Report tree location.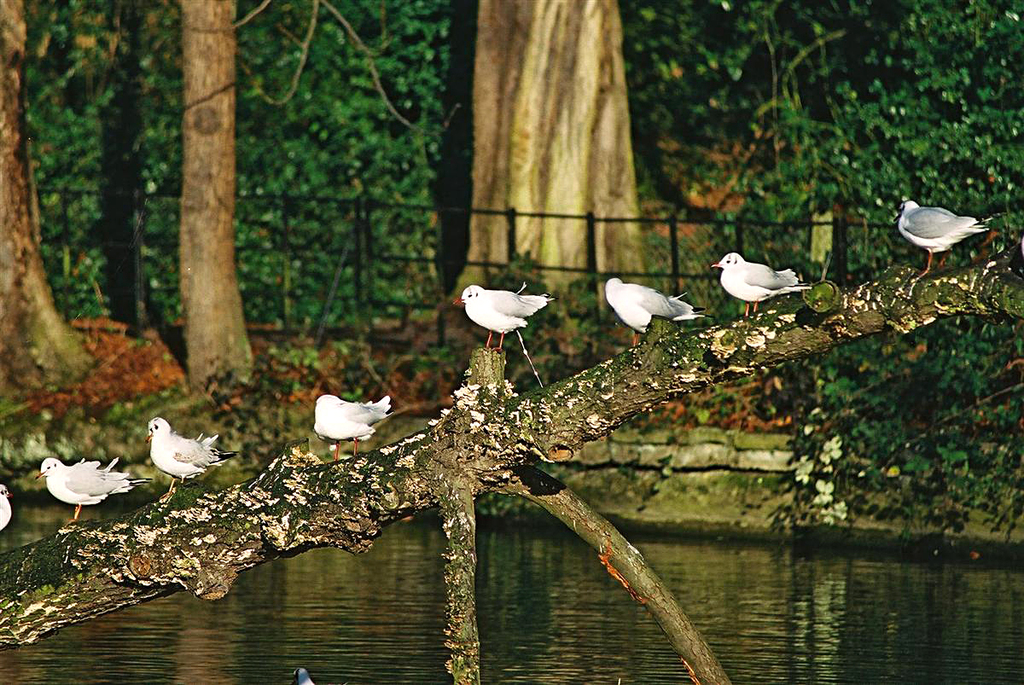
Report: 188,0,255,381.
